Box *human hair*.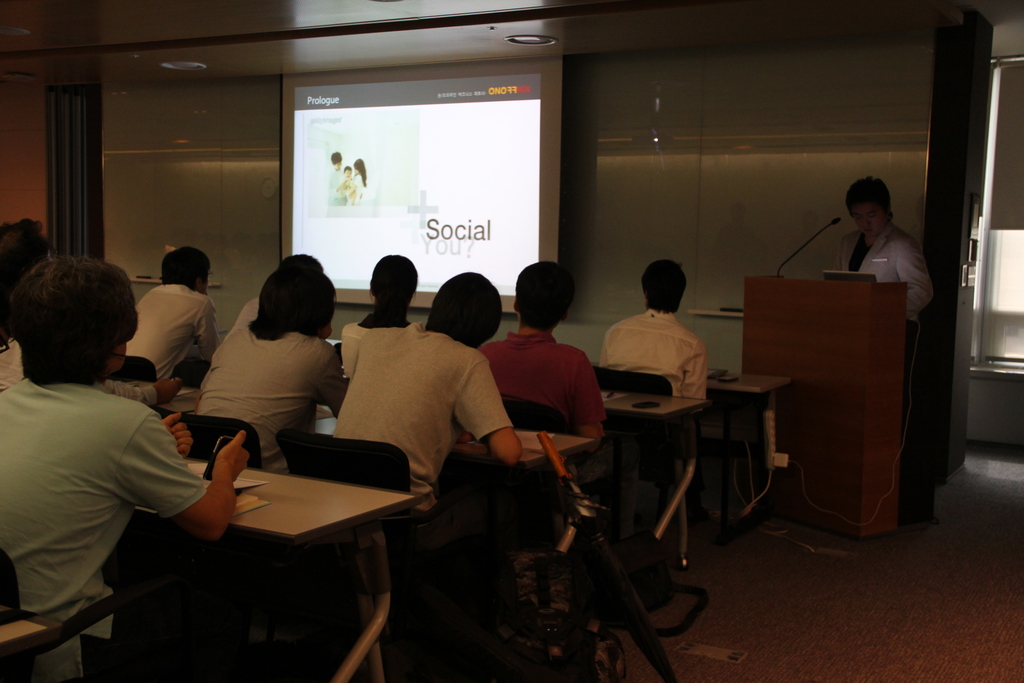
845 176 895 222.
